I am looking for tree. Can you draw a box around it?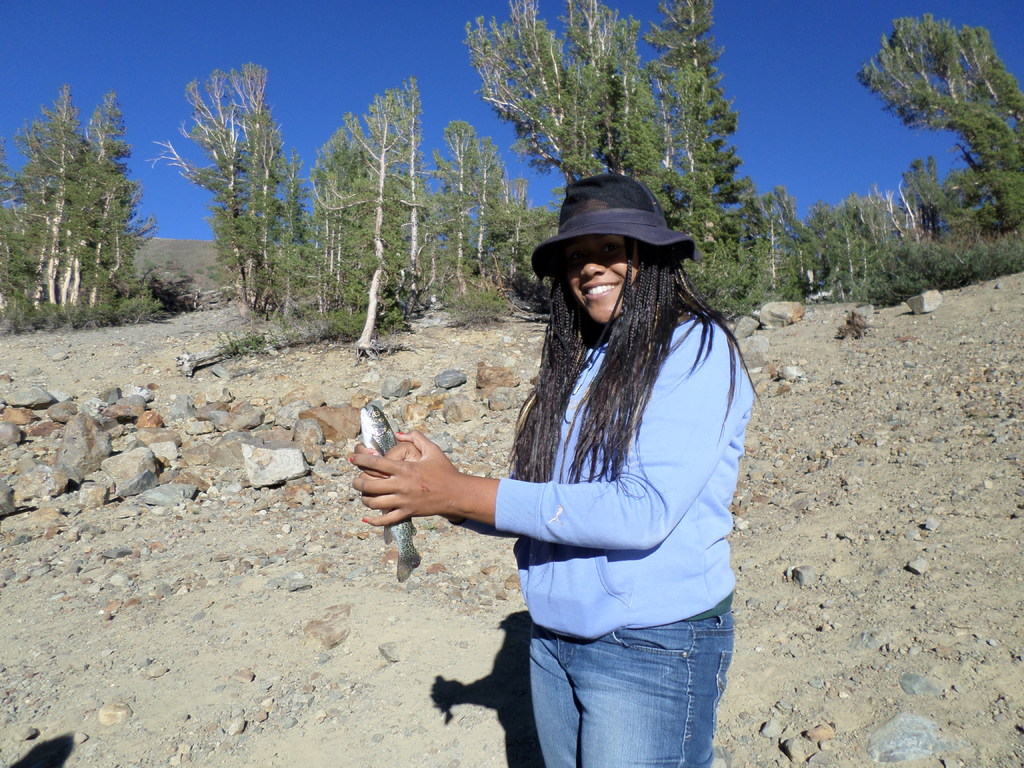
Sure, the bounding box is crop(850, 11, 1023, 241).
